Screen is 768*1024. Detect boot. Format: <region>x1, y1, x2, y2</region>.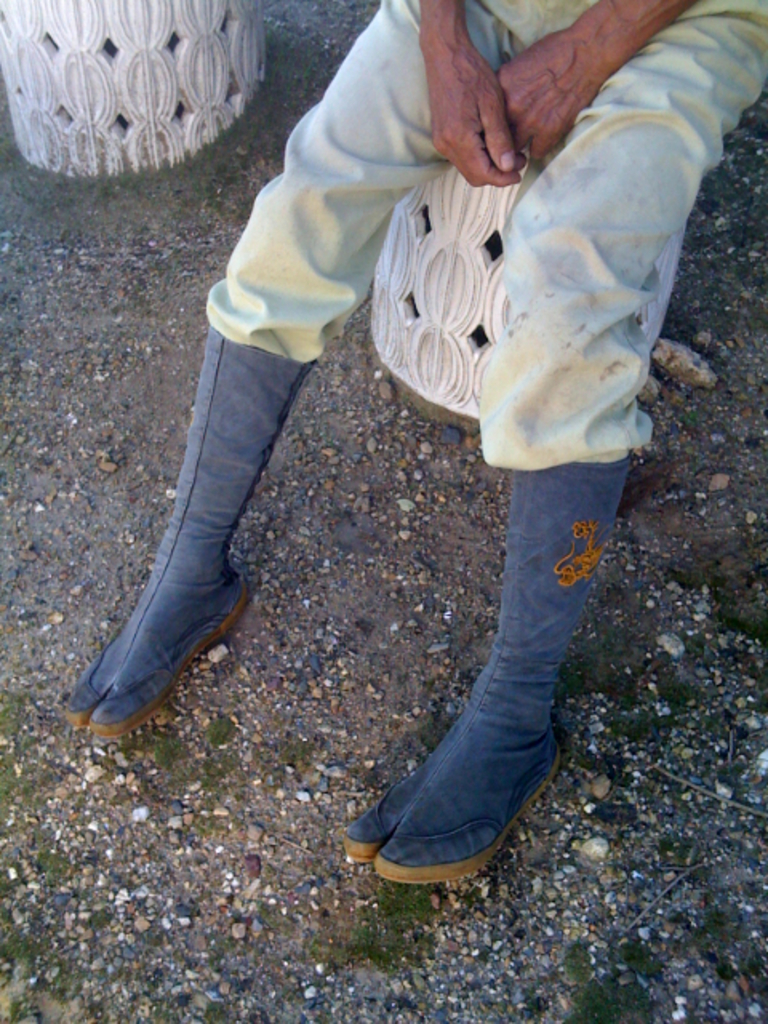
<region>344, 453, 634, 888</region>.
